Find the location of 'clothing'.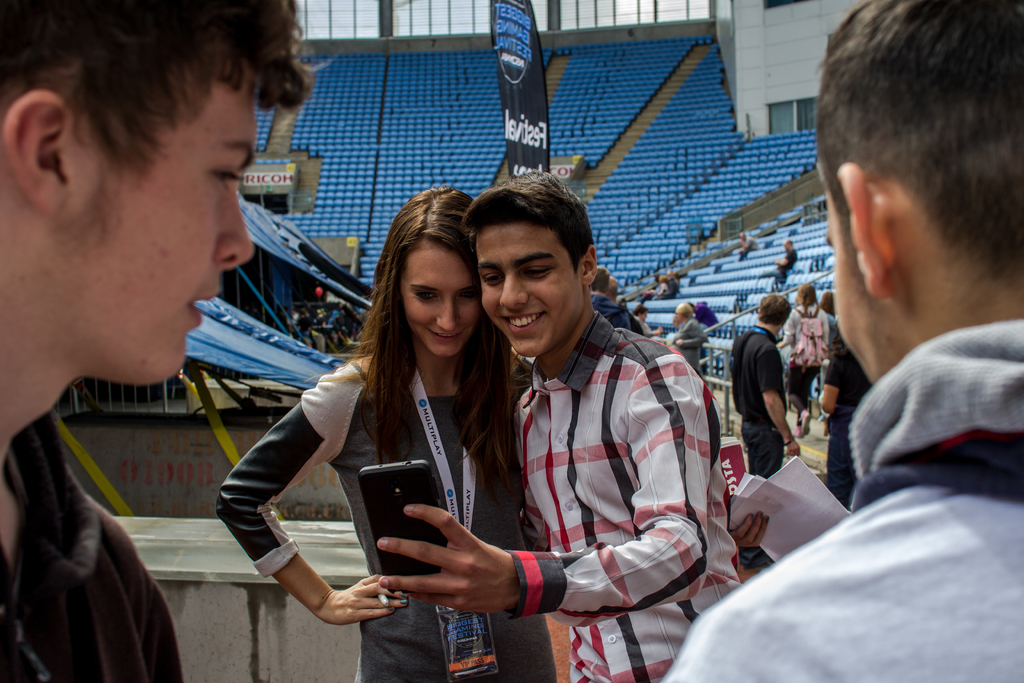
Location: detection(0, 419, 188, 682).
